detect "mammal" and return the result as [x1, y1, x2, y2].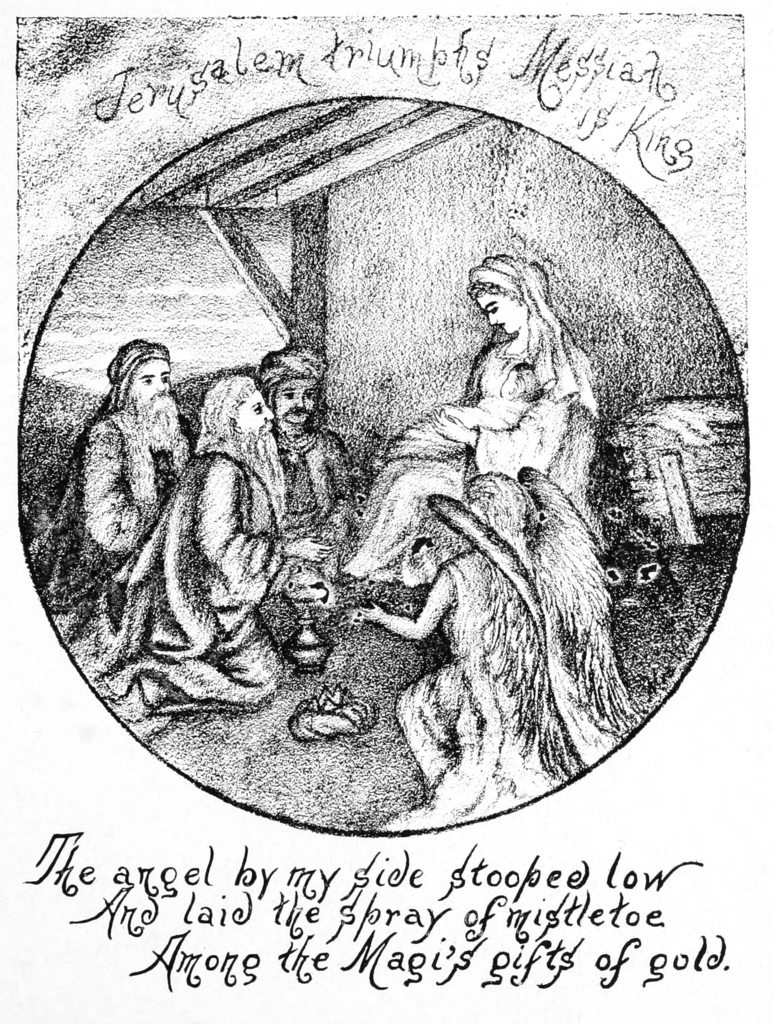
[340, 252, 608, 590].
